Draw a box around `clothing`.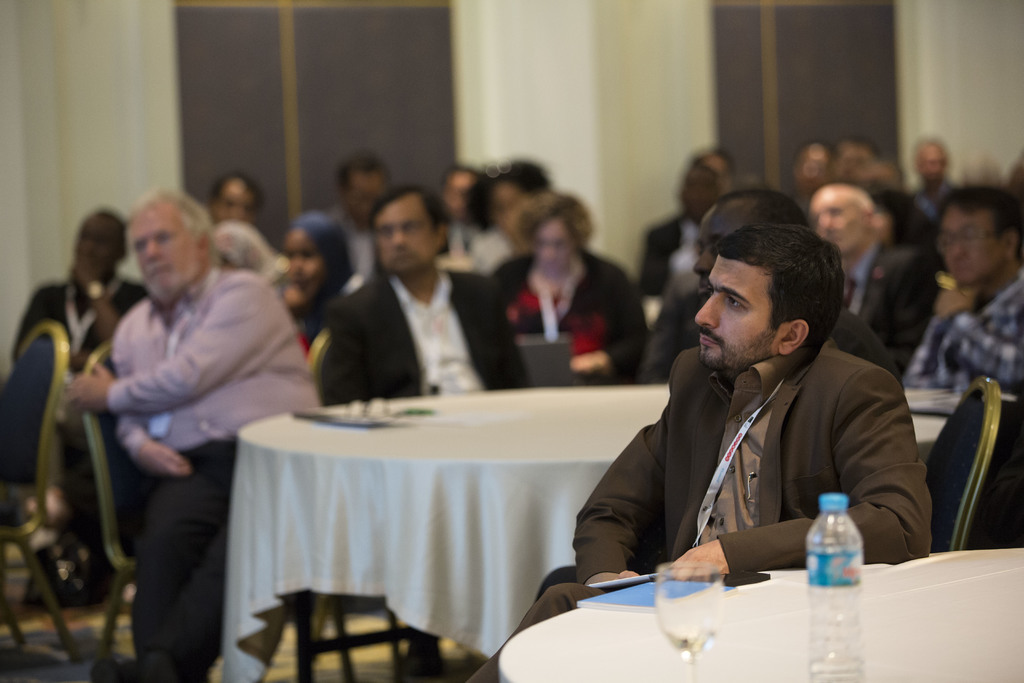
313 267 532 409.
